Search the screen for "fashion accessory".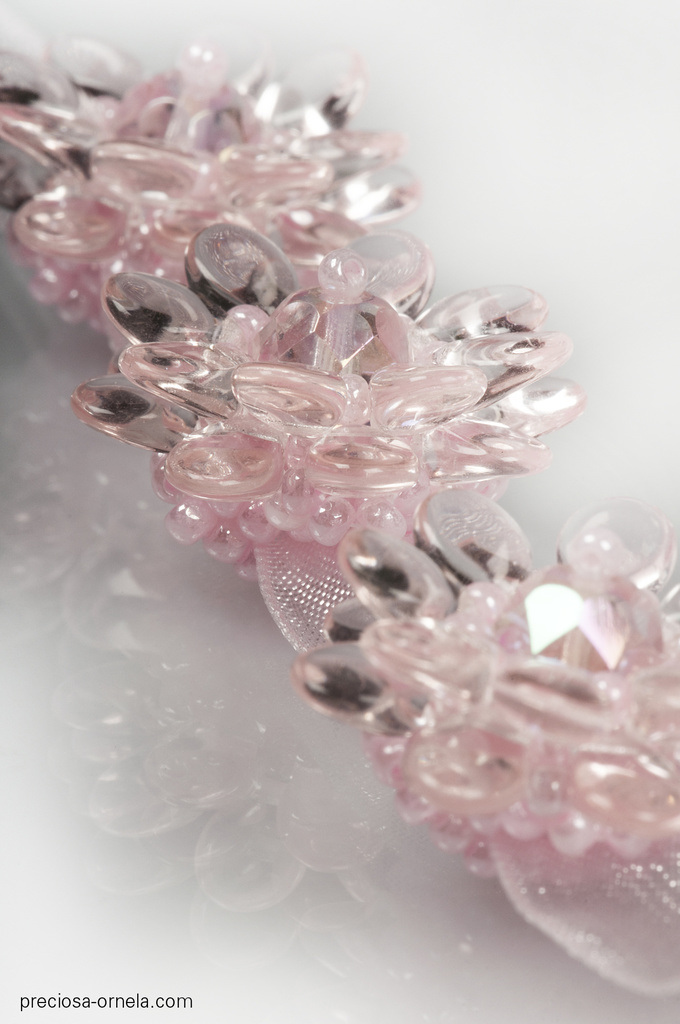
Found at [left=1, top=23, right=679, bottom=1002].
